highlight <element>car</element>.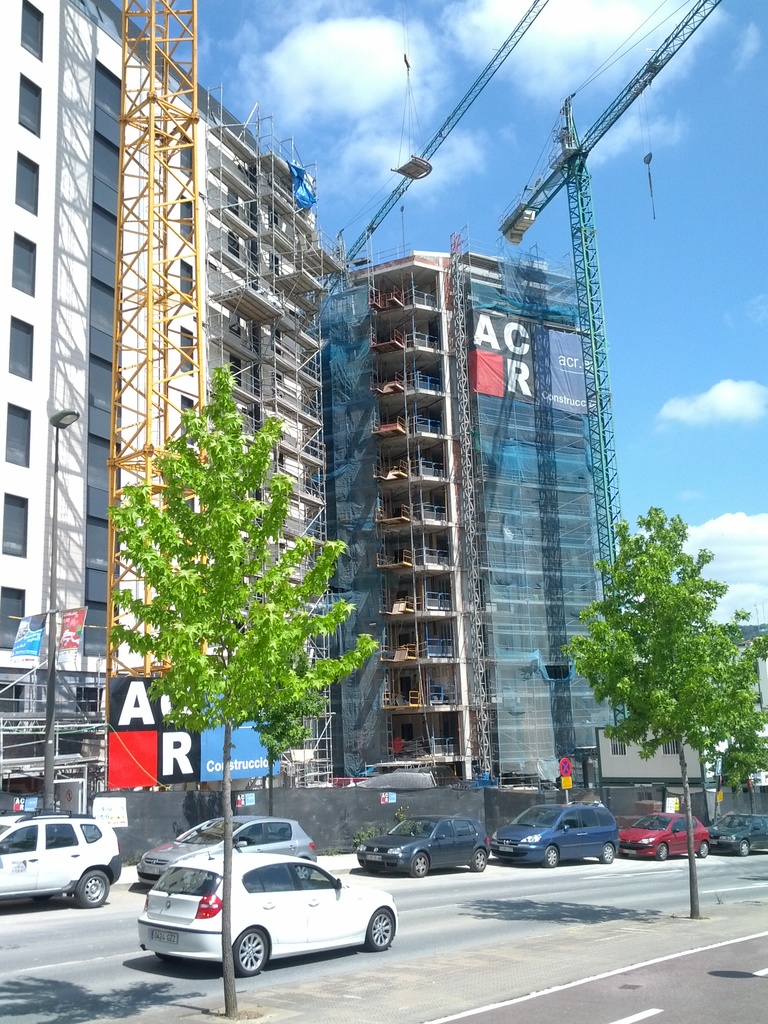
Highlighted region: bbox=(484, 803, 626, 869).
